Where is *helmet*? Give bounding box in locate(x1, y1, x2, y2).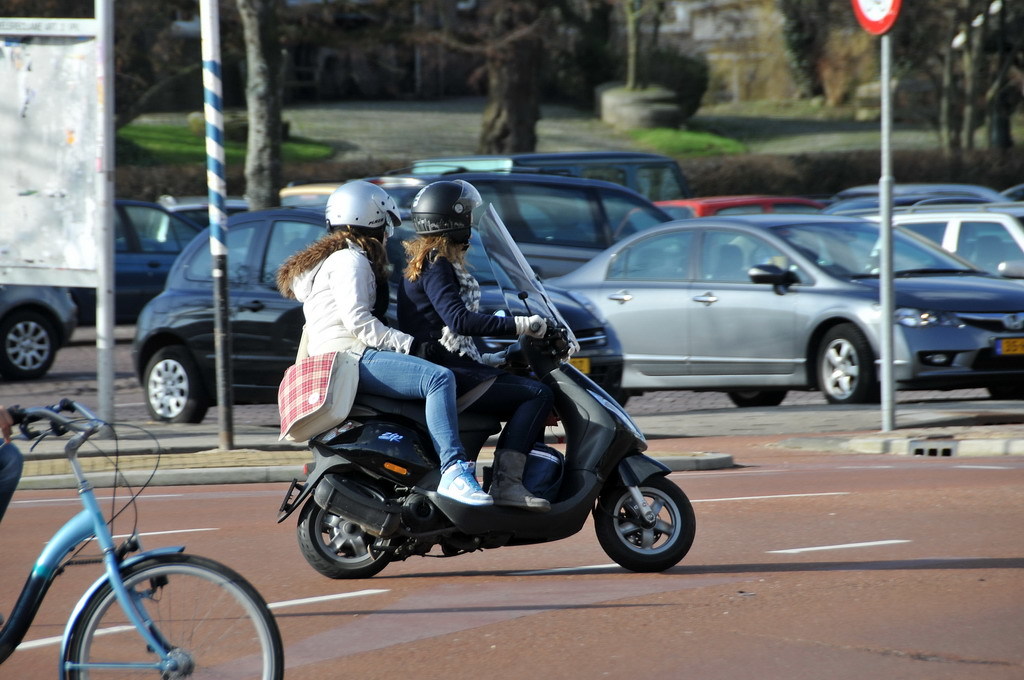
locate(409, 180, 482, 258).
